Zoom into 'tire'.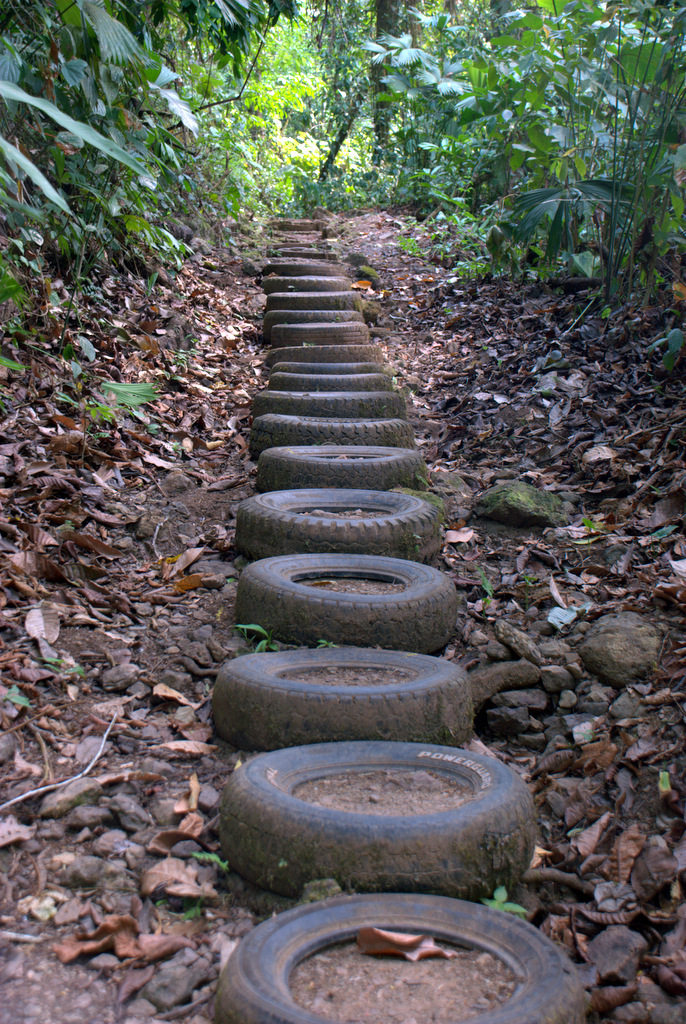
Zoom target: locate(249, 409, 412, 441).
